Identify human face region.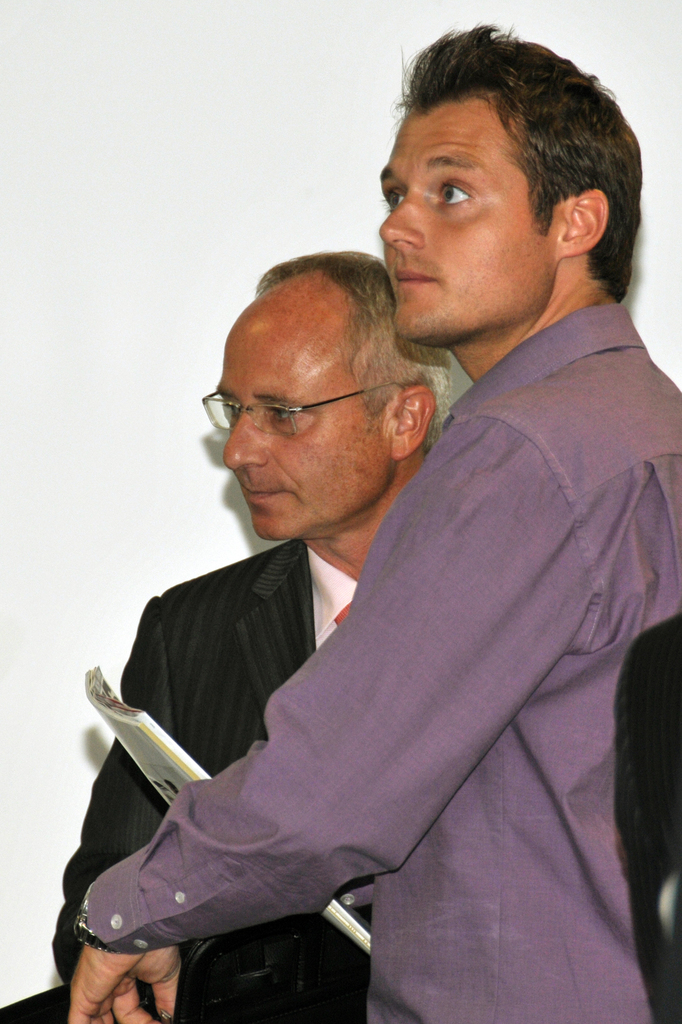
Region: bbox=(212, 318, 399, 541).
